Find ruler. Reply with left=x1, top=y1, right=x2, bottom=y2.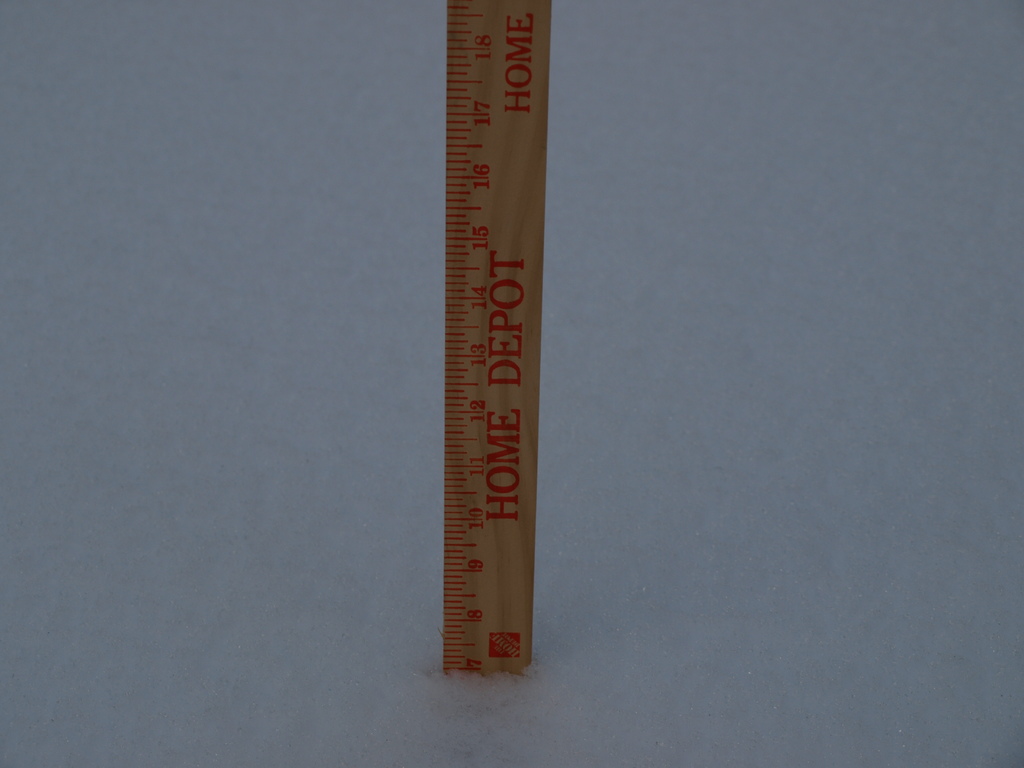
left=442, top=0, right=552, bottom=676.
